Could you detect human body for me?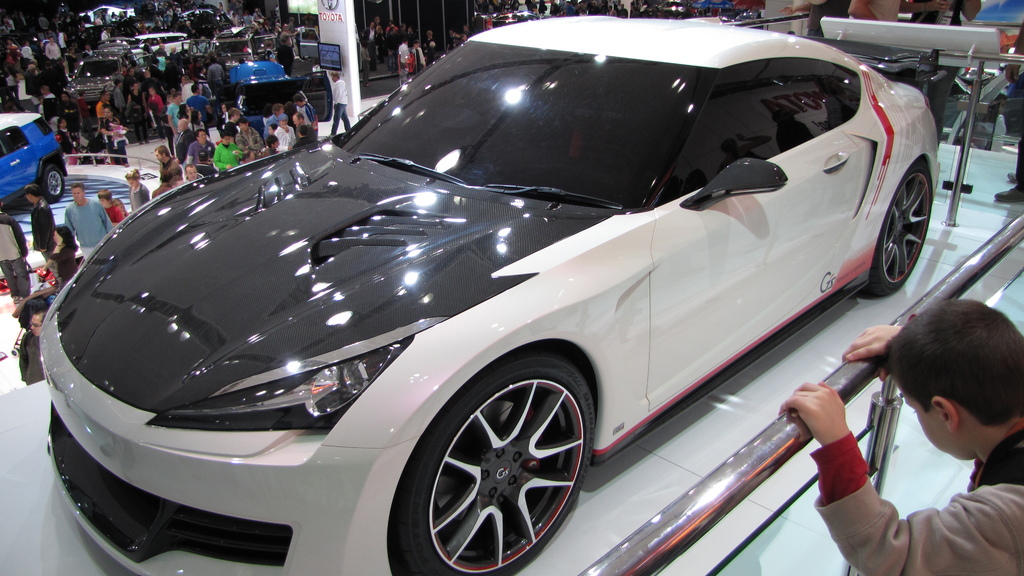
Detection result: detection(806, 297, 1023, 575).
